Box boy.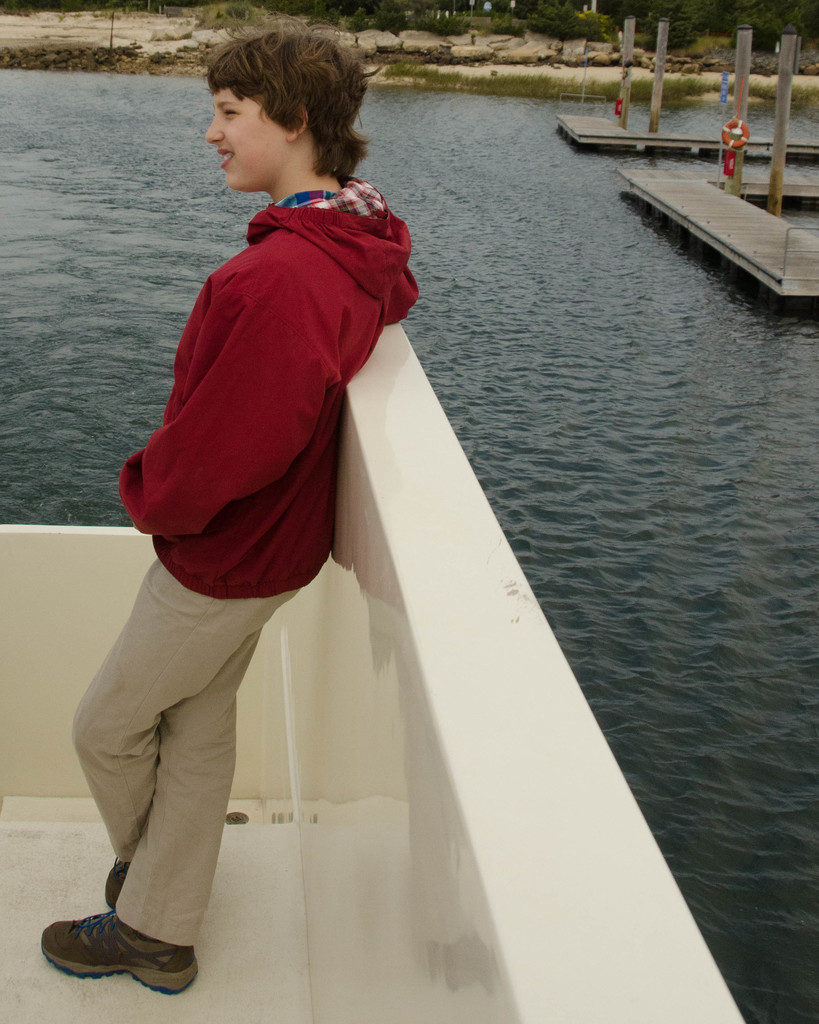
crop(76, 28, 414, 906).
